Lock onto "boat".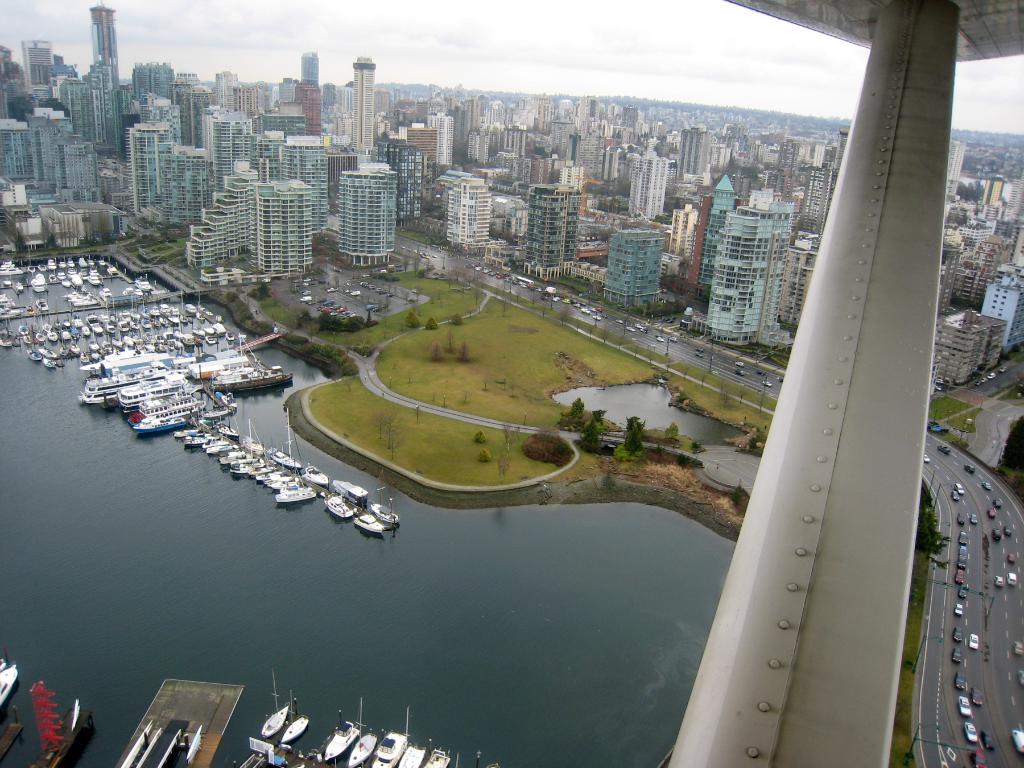
Locked: detection(420, 746, 449, 767).
